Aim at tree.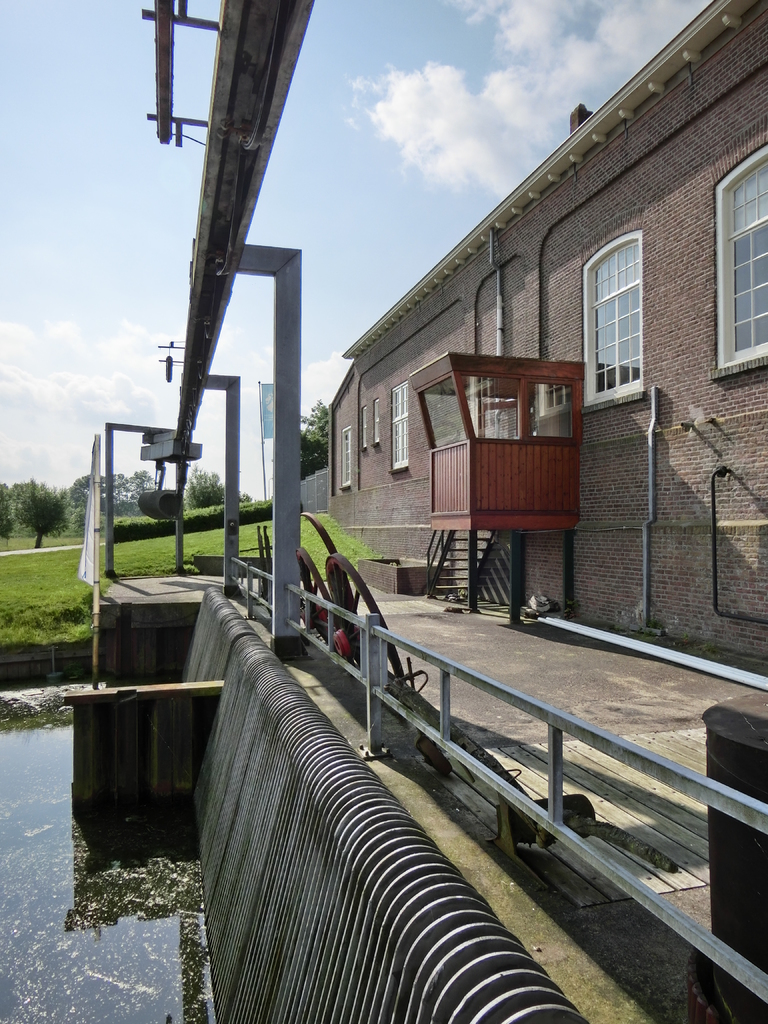
Aimed at detection(76, 469, 124, 518).
